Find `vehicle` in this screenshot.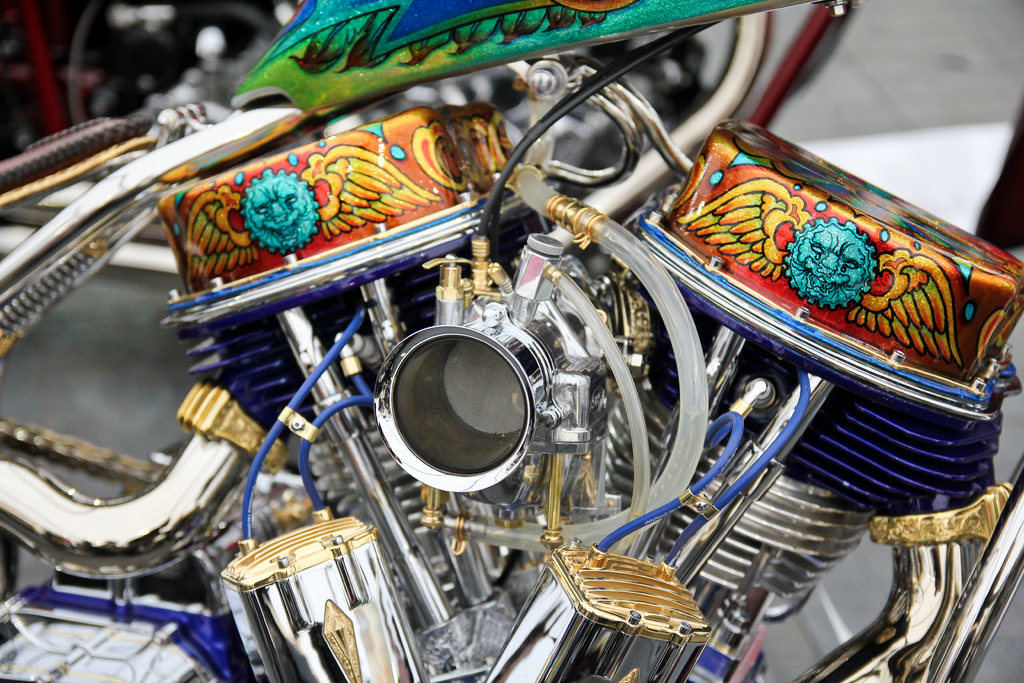
The bounding box for `vehicle` is select_region(0, 0, 1023, 682).
